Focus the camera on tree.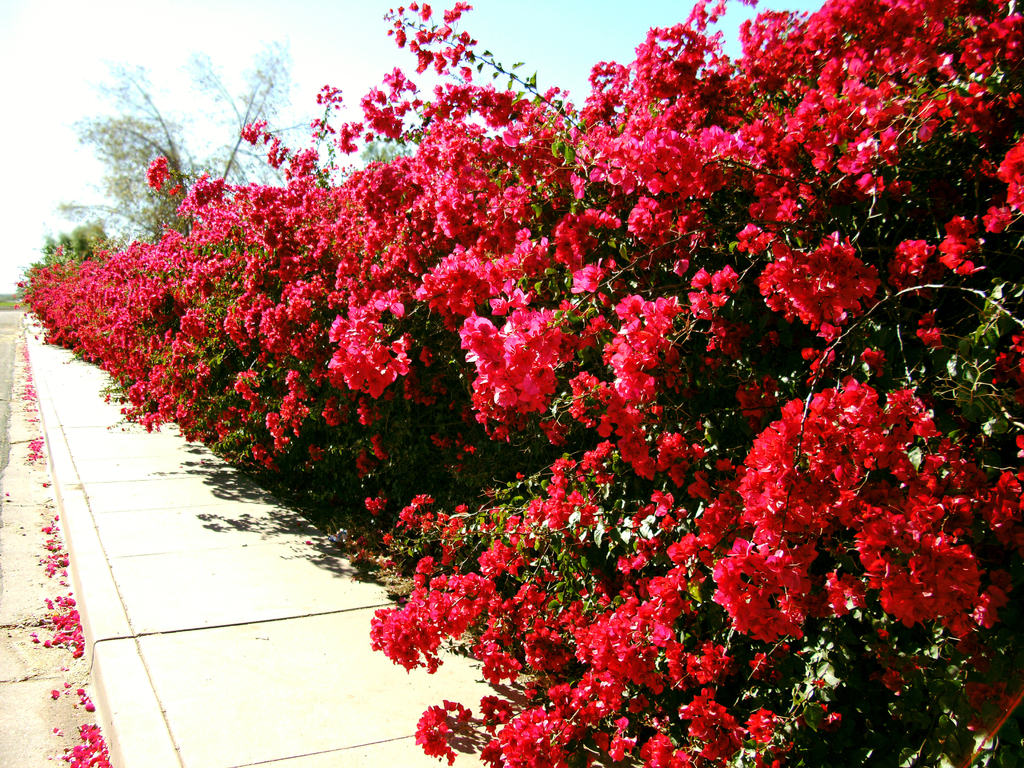
Focus region: x1=45, y1=44, x2=355, y2=250.
